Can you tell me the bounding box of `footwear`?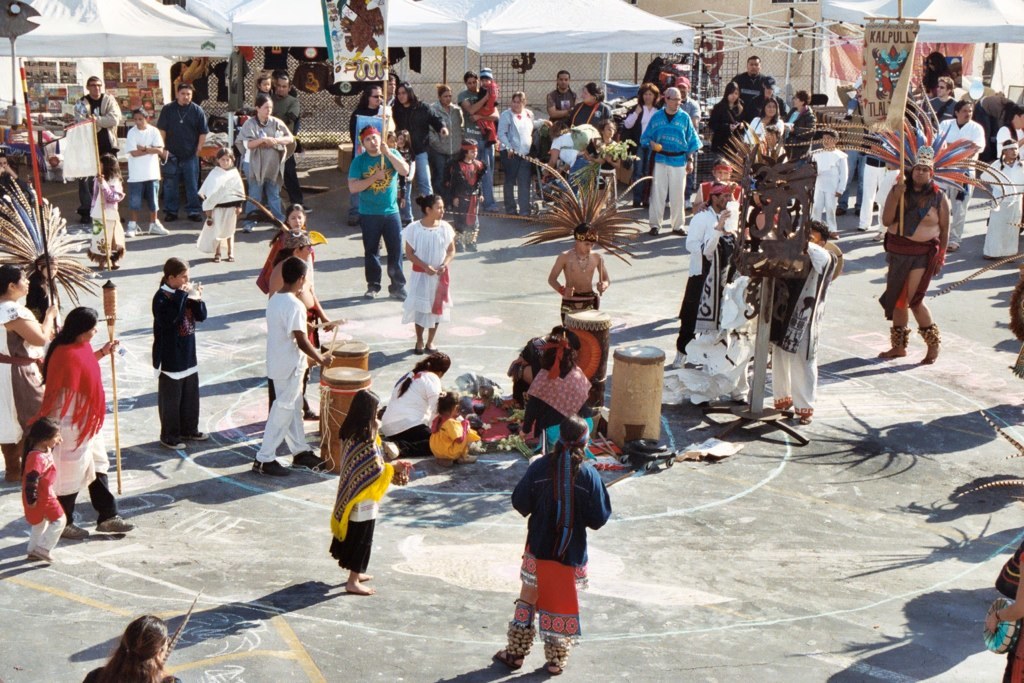
BBox(518, 209, 534, 220).
